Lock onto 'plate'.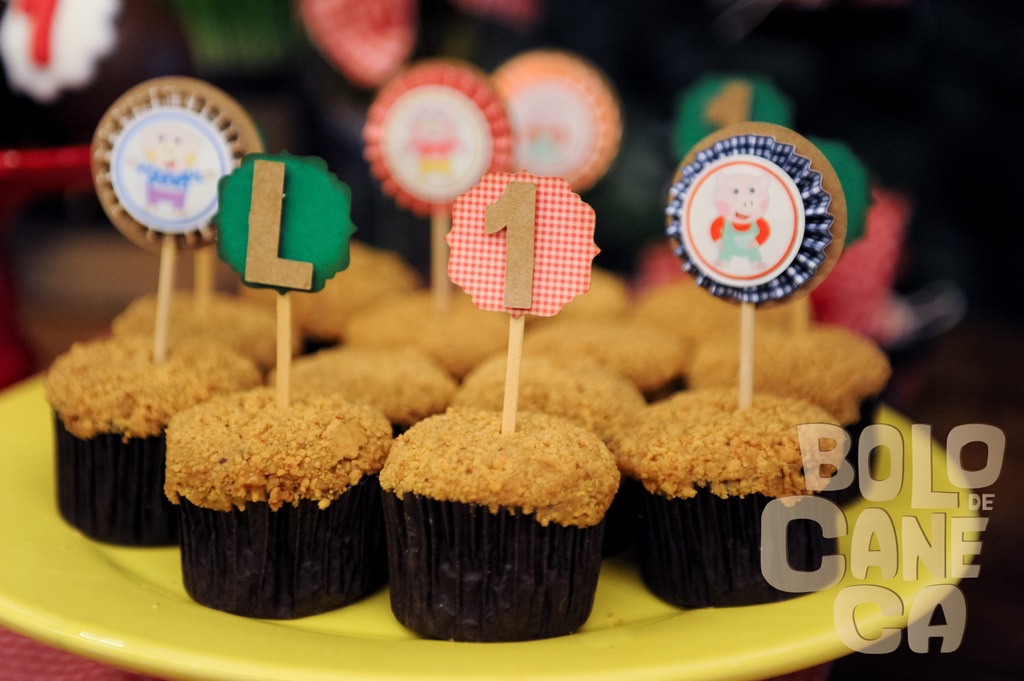
Locked: x1=0 y1=371 x2=979 y2=680.
